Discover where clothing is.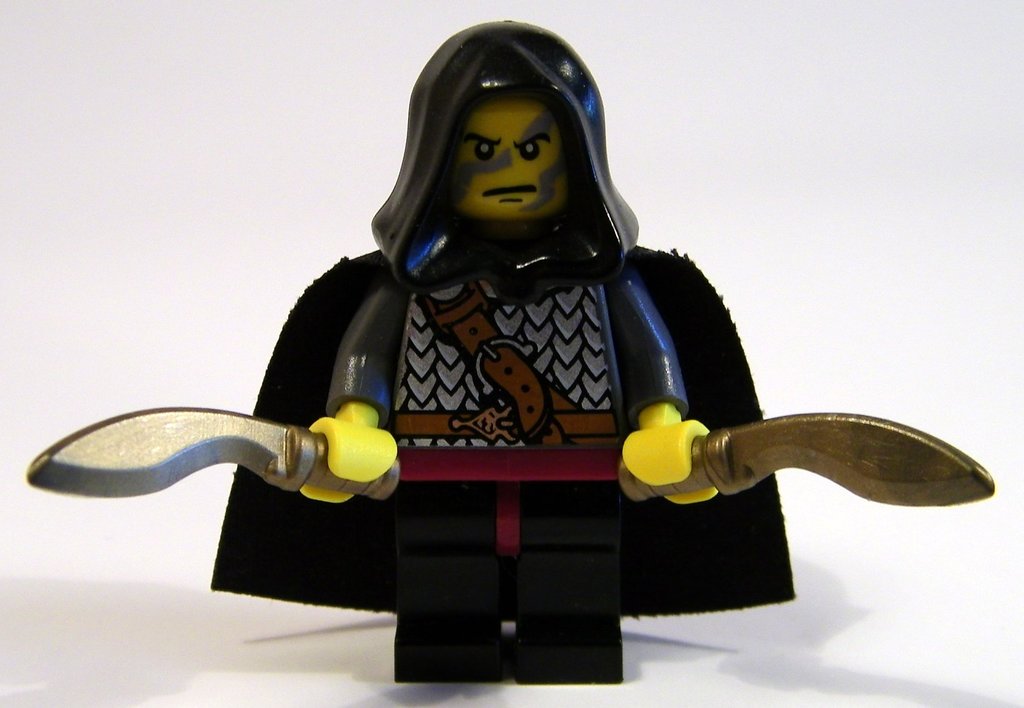
Discovered at [left=394, top=285, right=614, bottom=488].
